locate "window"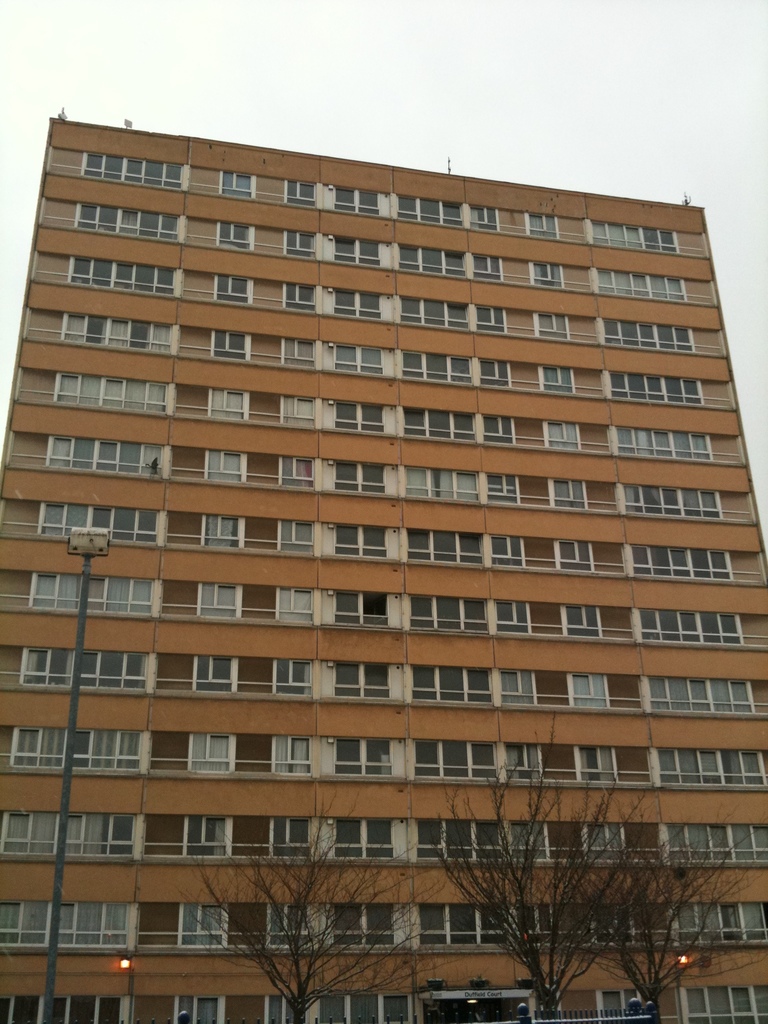
crop(653, 746, 767, 787)
